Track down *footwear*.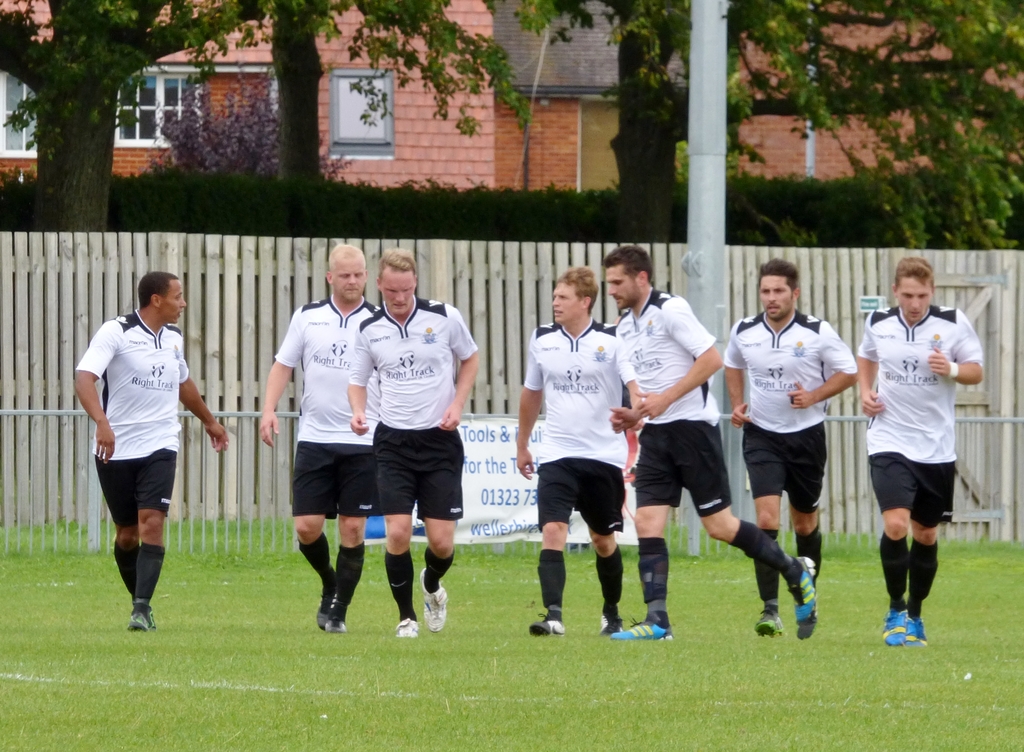
Tracked to <region>125, 601, 156, 632</region>.
